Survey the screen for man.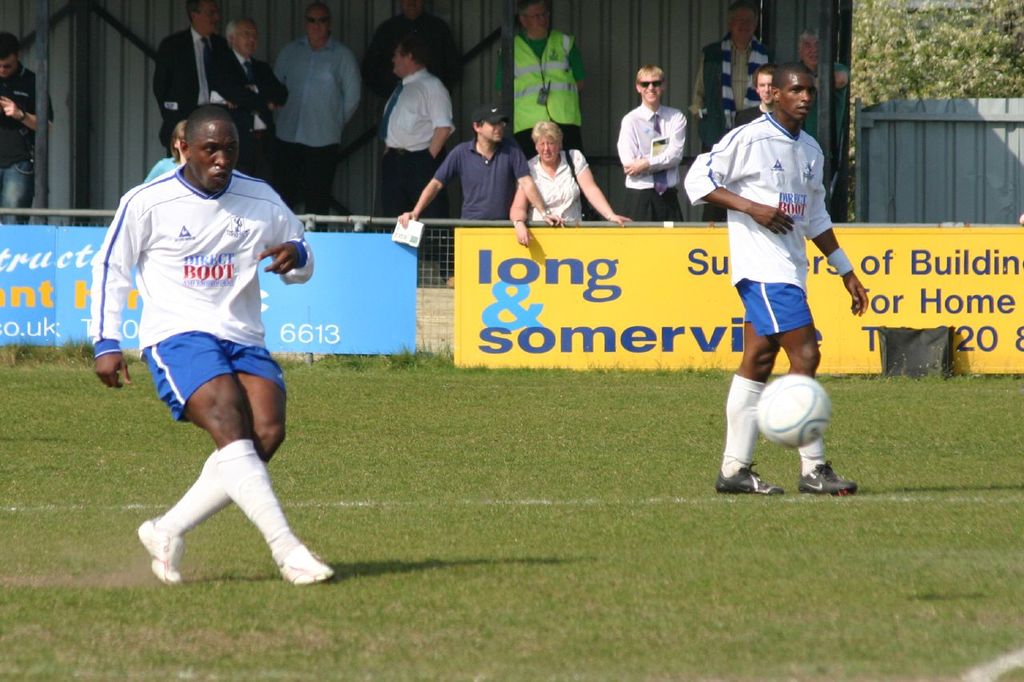
Survey found: locate(397, 106, 563, 229).
